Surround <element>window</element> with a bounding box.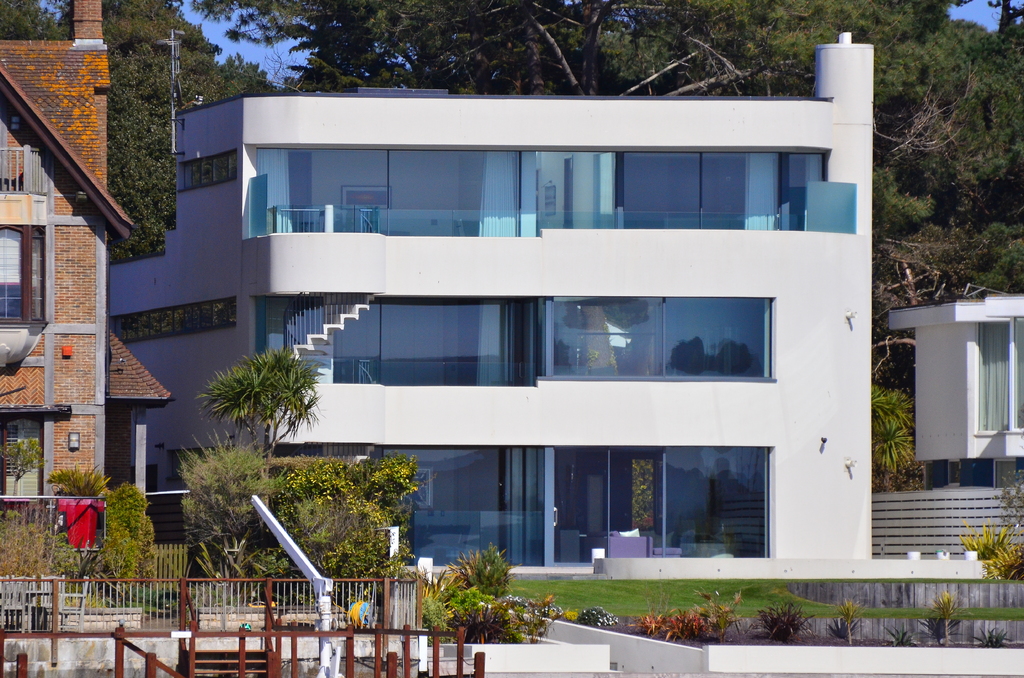
(x1=971, y1=310, x2=1023, y2=437).
